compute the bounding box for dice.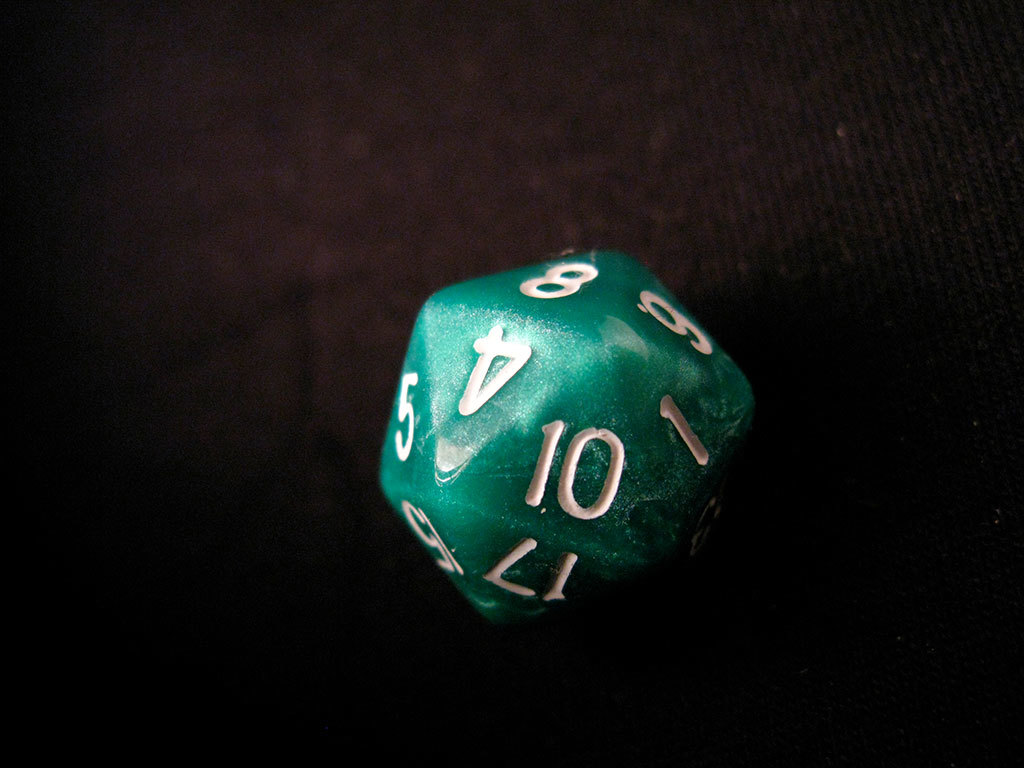
379,249,749,622.
